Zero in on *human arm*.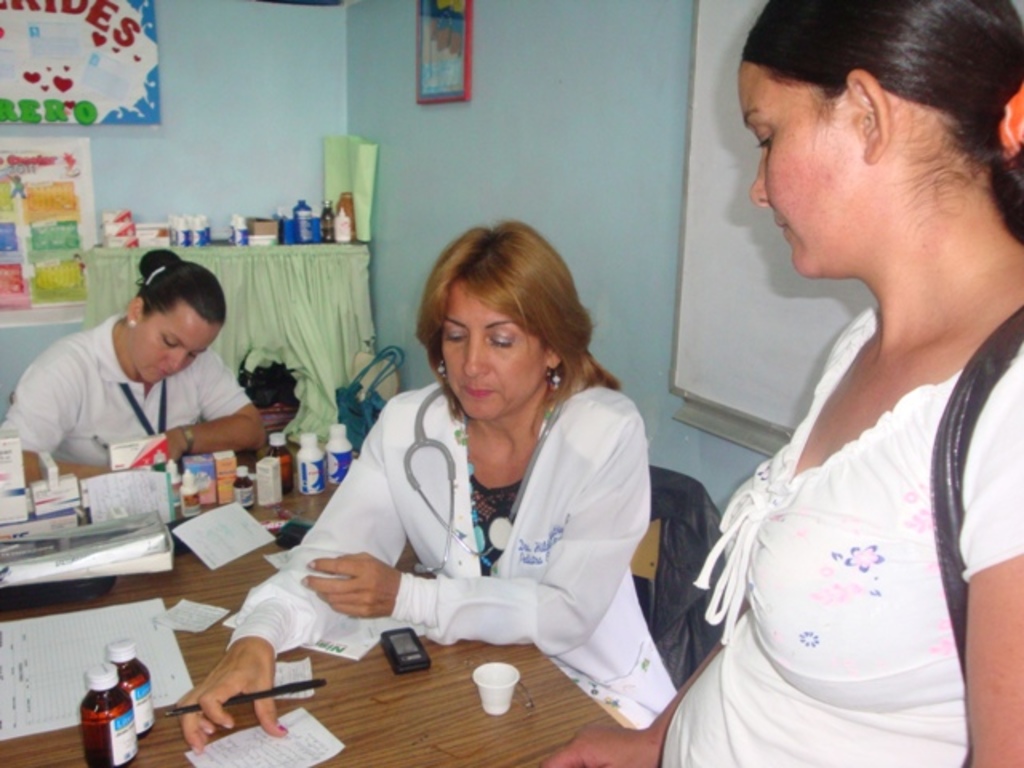
Zeroed in: detection(298, 422, 658, 654).
